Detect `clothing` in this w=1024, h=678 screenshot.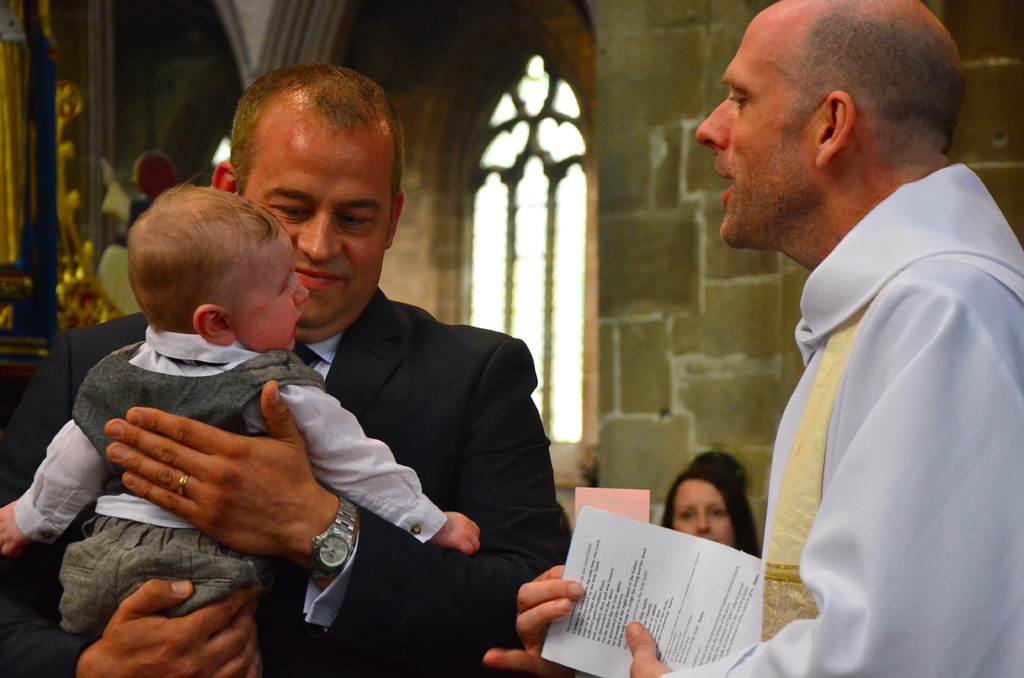
Detection: box(0, 282, 576, 677).
